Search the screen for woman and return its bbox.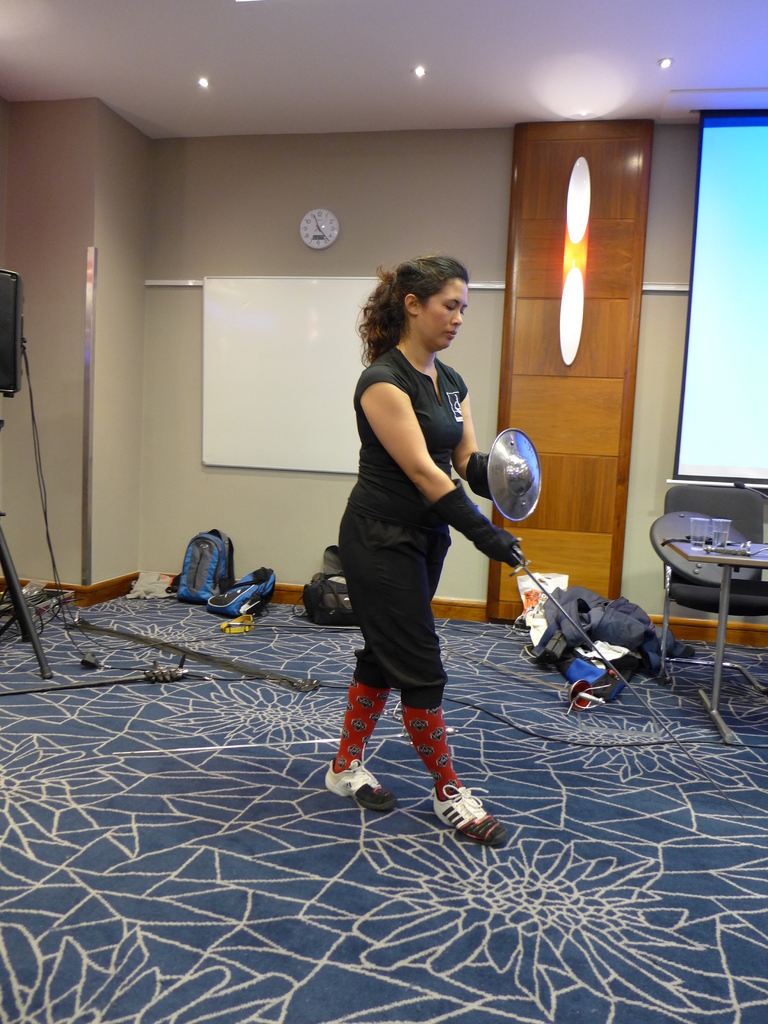
Found: <box>311,240,525,852</box>.
